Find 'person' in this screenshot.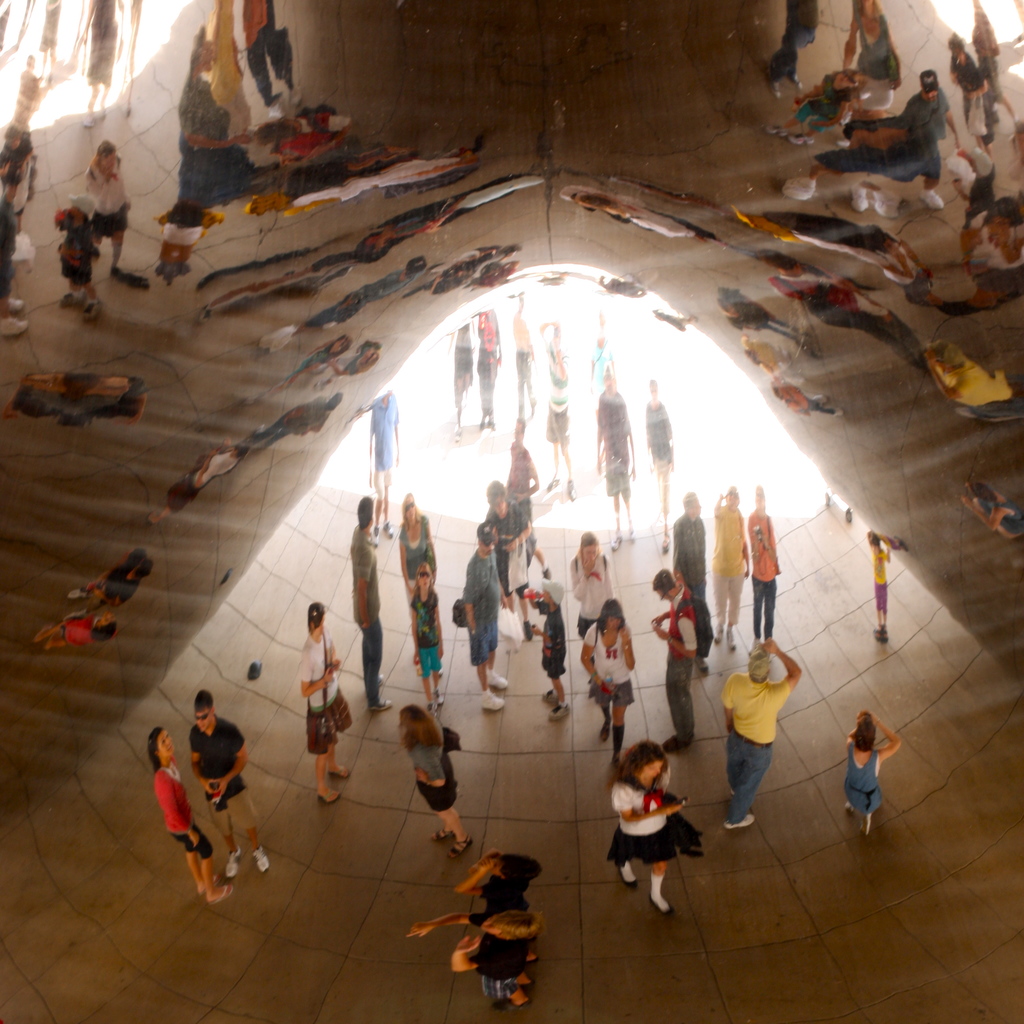
The bounding box for 'person' is box(587, 321, 611, 379).
